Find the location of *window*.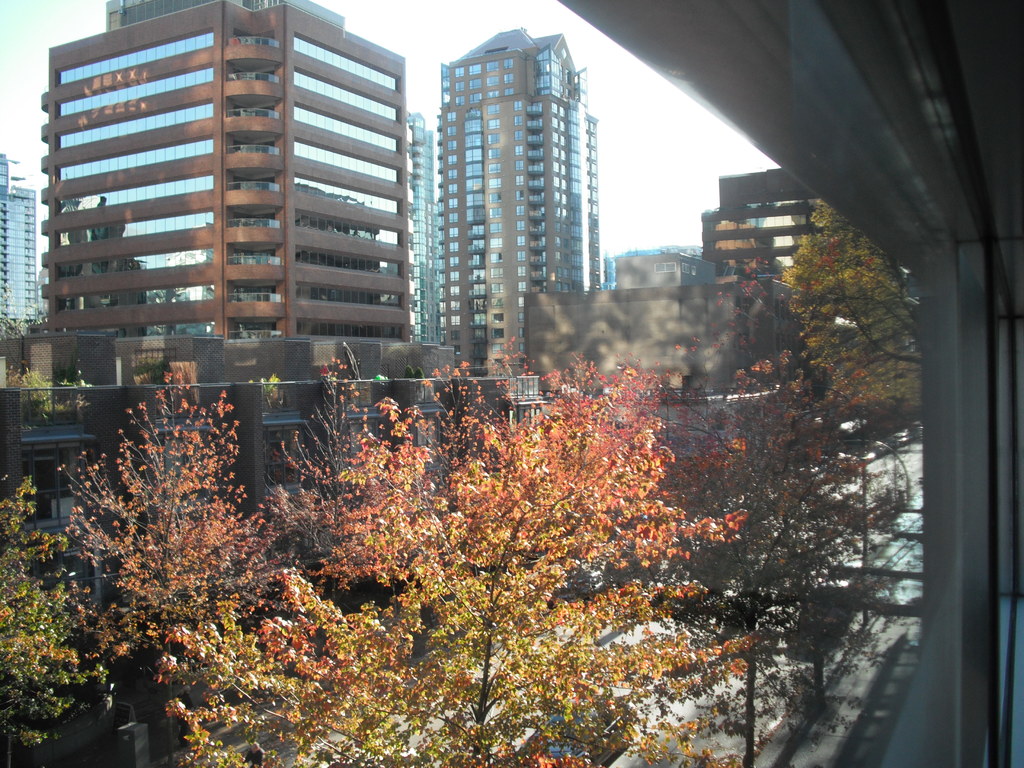
Location: (left=293, top=243, right=400, bottom=274).
